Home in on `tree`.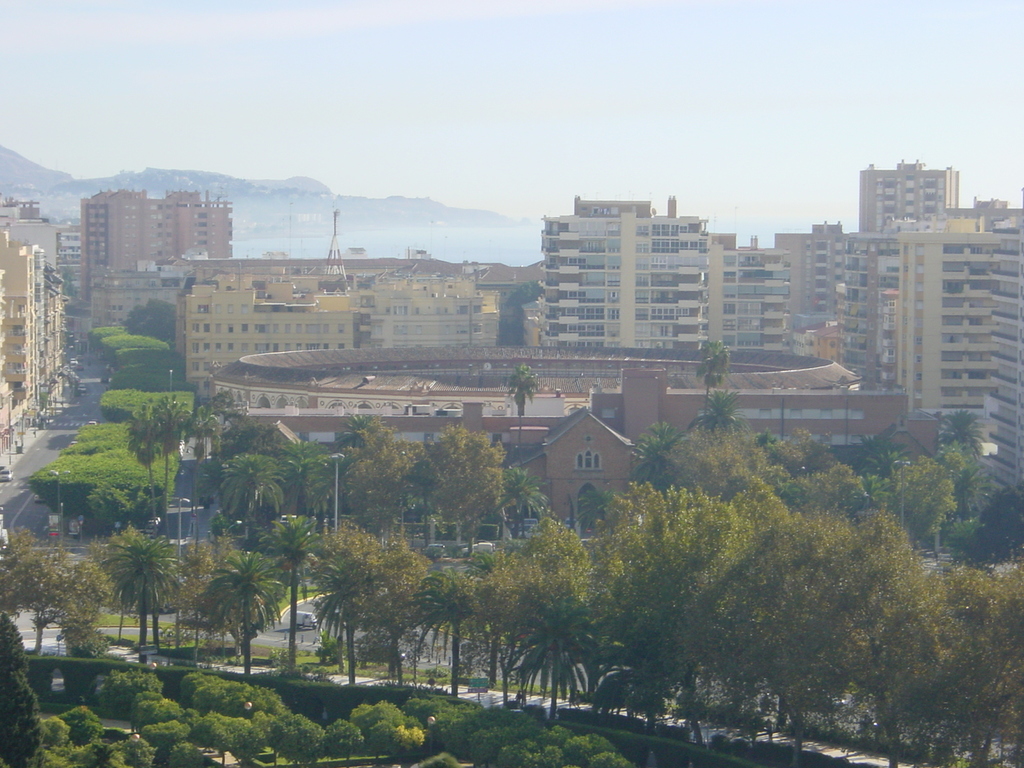
Homed in at x1=691, y1=390, x2=753, y2=435.
